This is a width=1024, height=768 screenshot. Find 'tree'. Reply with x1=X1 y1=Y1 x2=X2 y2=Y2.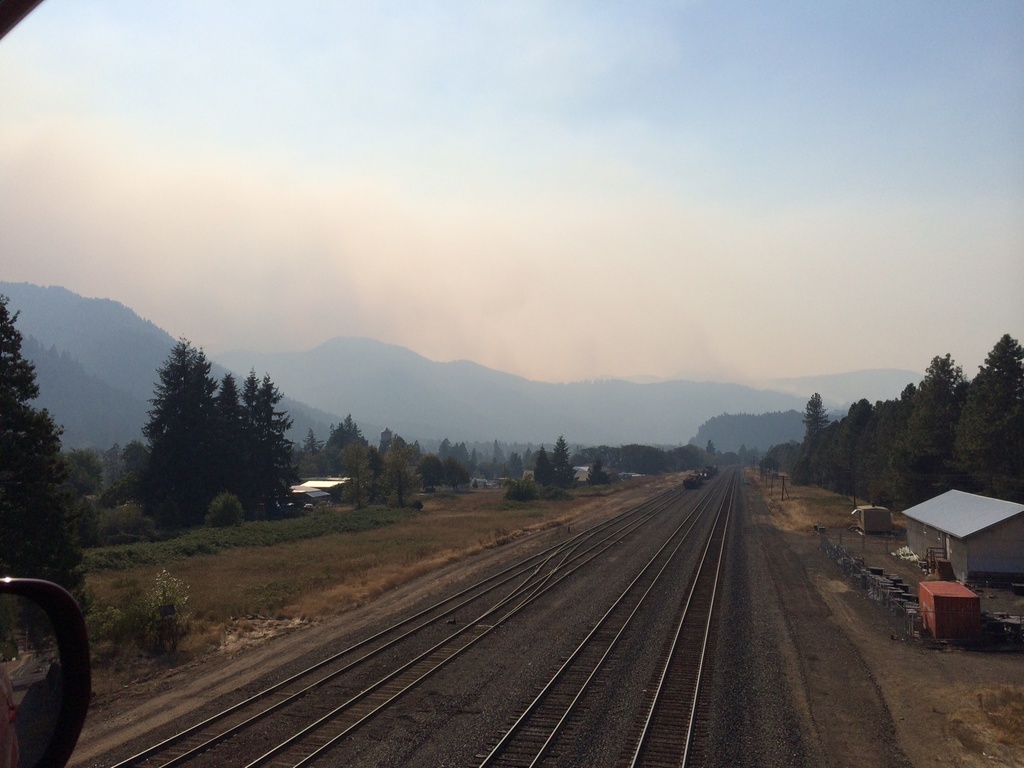
x1=0 y1=290 x2=102 y2=611.
